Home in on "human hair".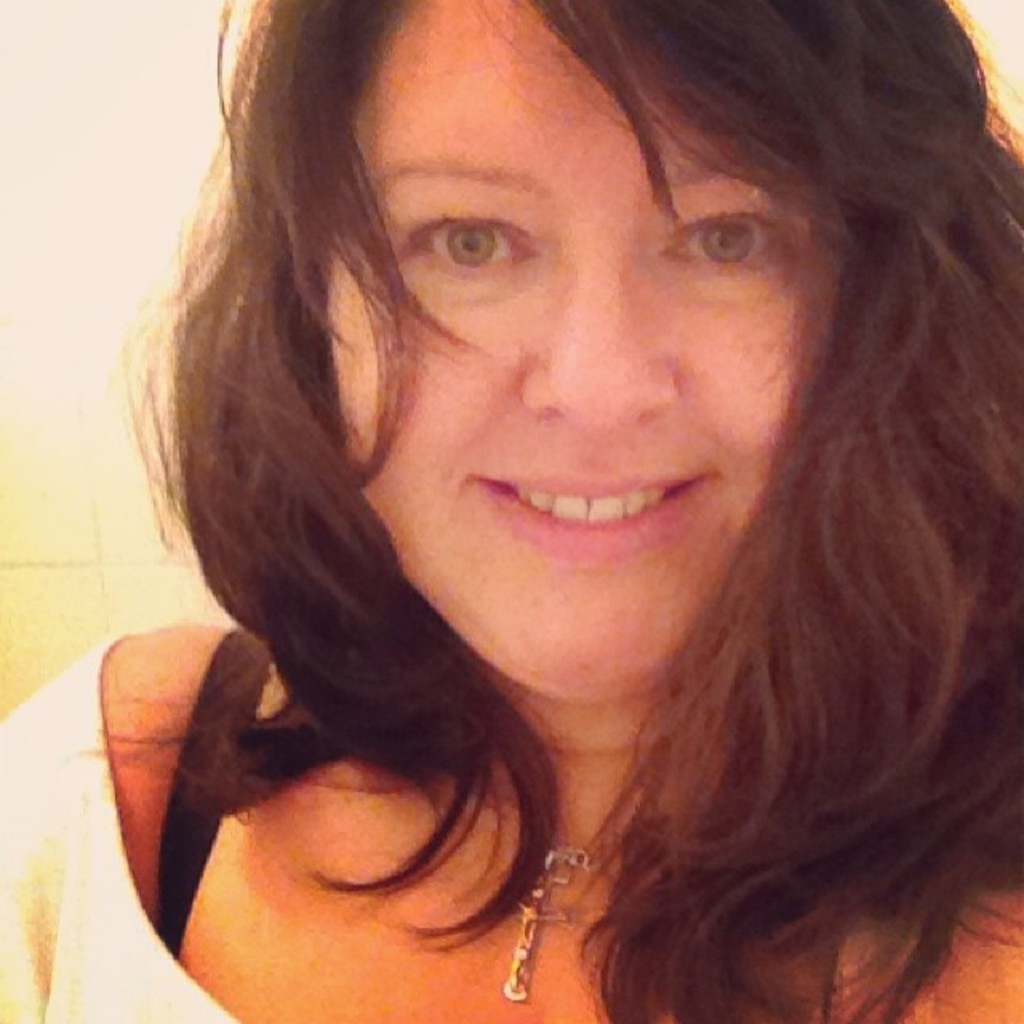
Homed in at 77:0:1023:970.
